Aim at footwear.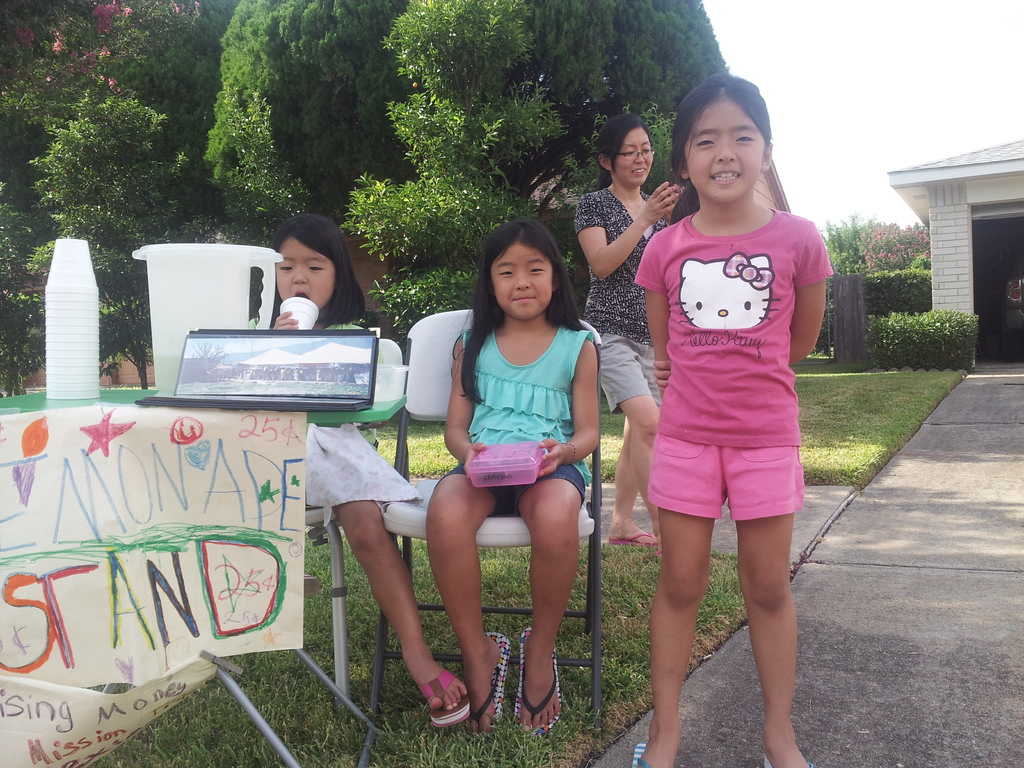
Aimed at <box>514,622,563,728</box>.
